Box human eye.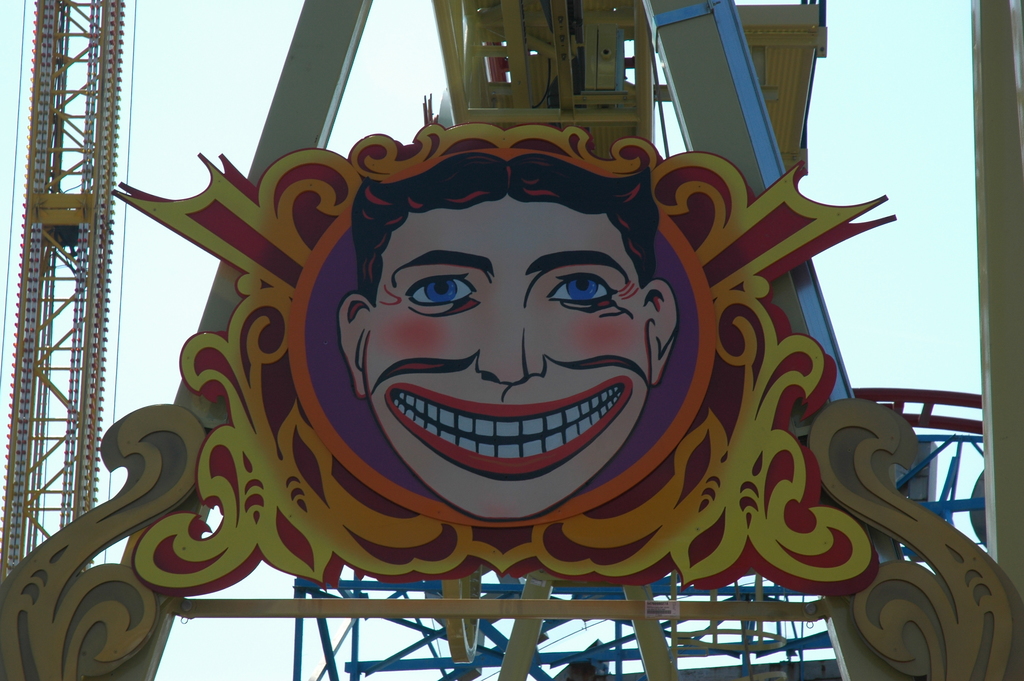
(403, 259, 477, 313).
